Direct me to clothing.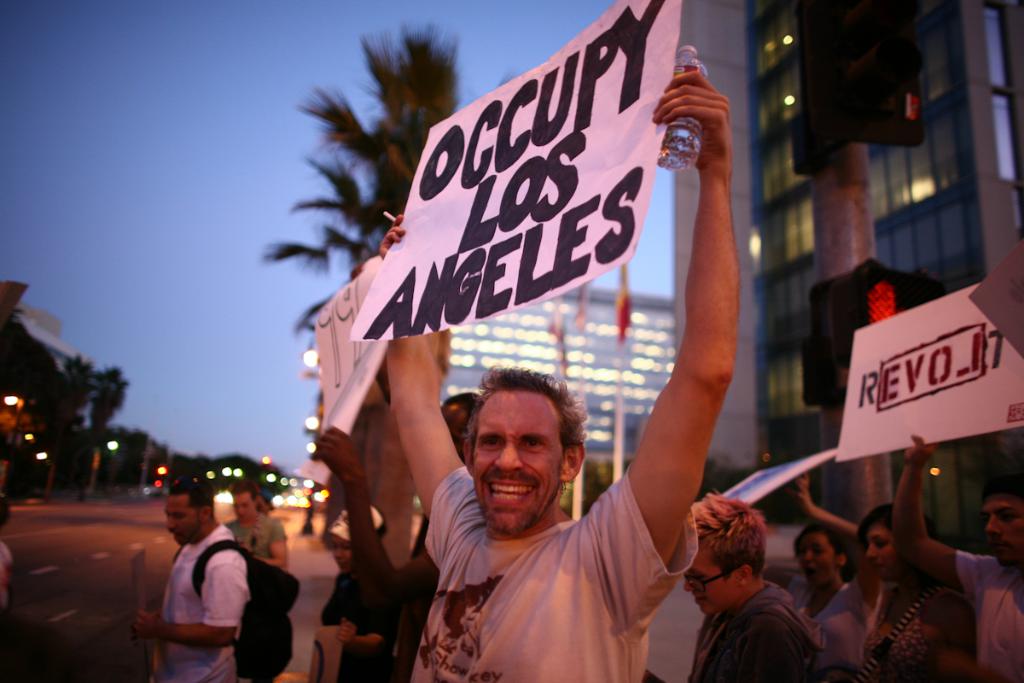
Direction: Rect(224, 509, 300, 601).
